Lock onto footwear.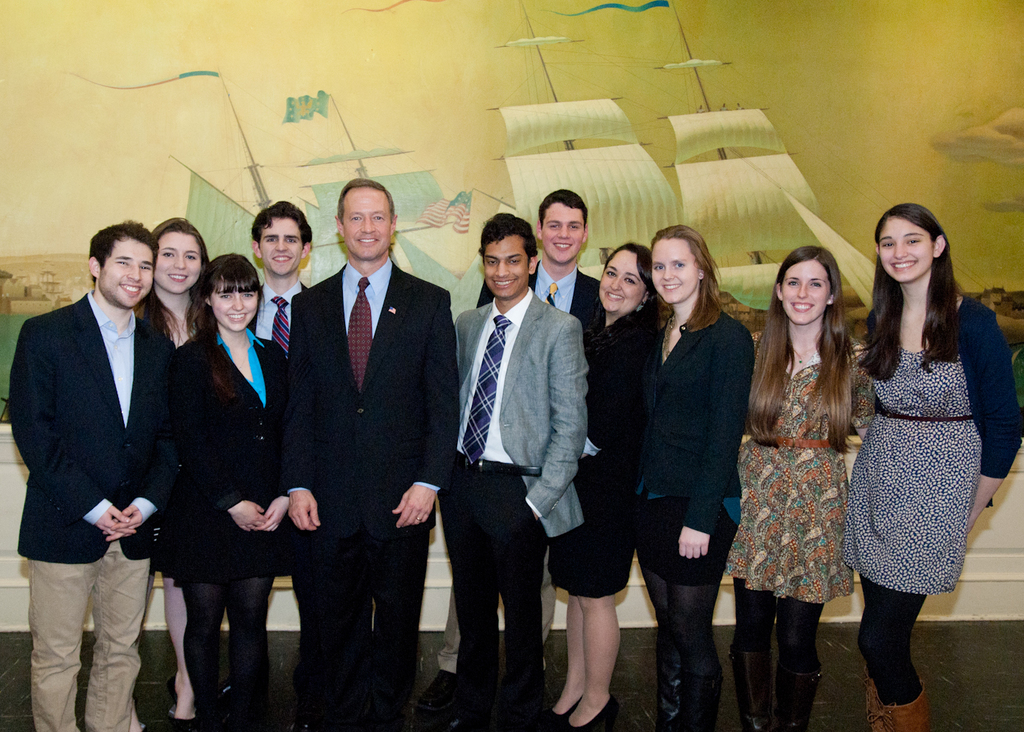
Locked: 557,696,622,729.
